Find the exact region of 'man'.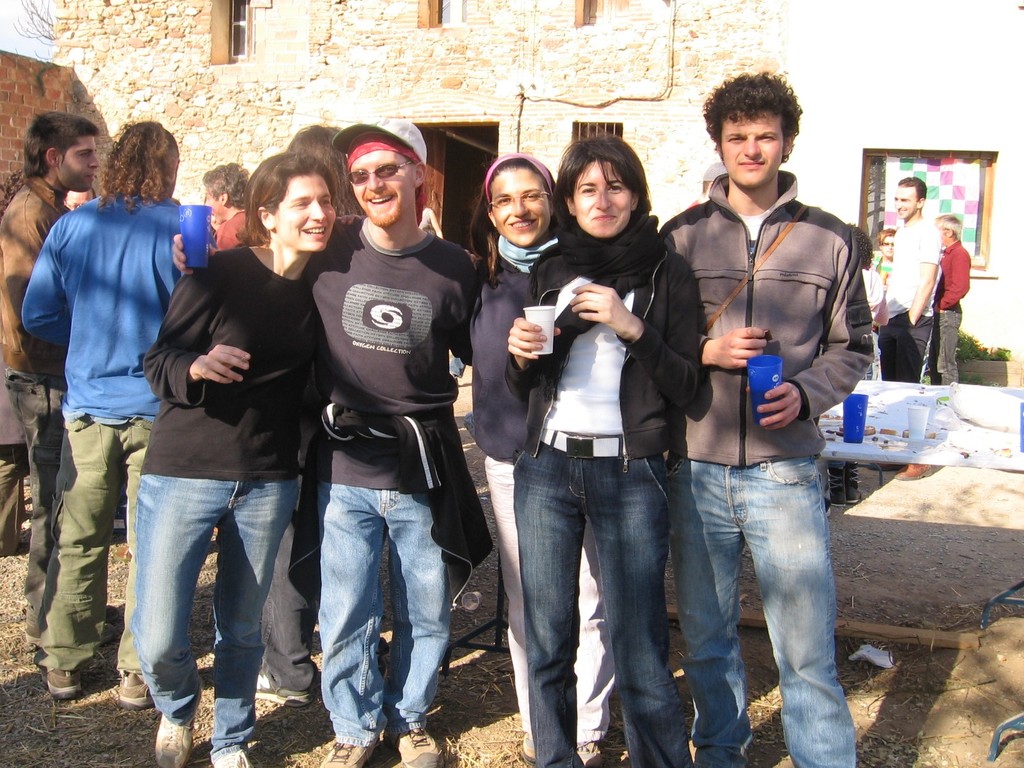
Exact region: bbox(0, 106, 104, 645).
